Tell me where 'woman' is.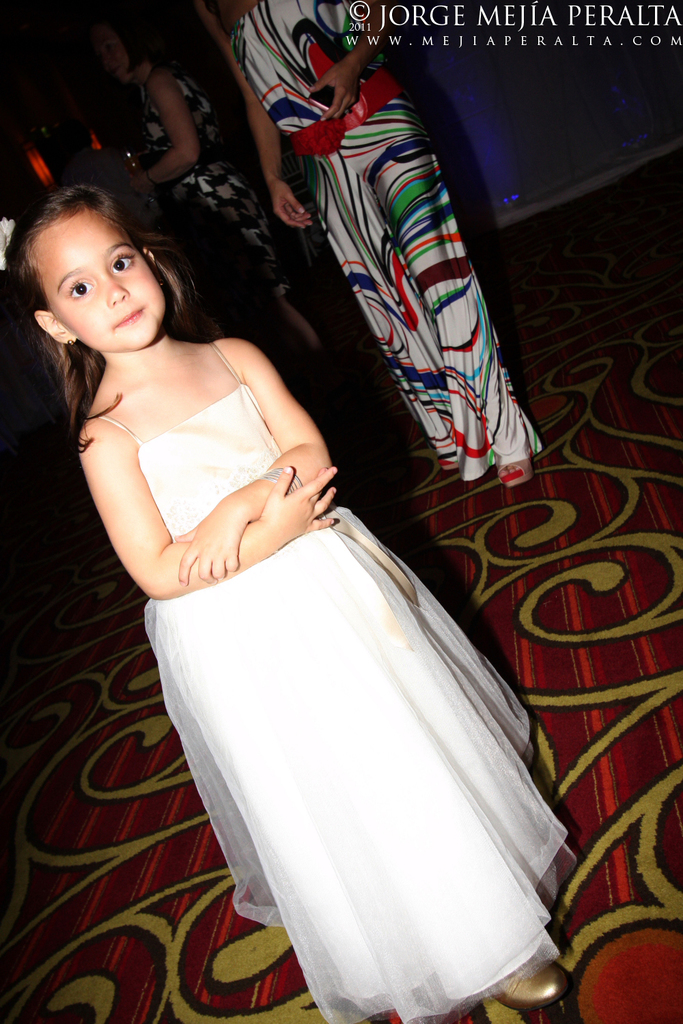
'woman' is at [left=193, top=4, right=542, bottom=488].
